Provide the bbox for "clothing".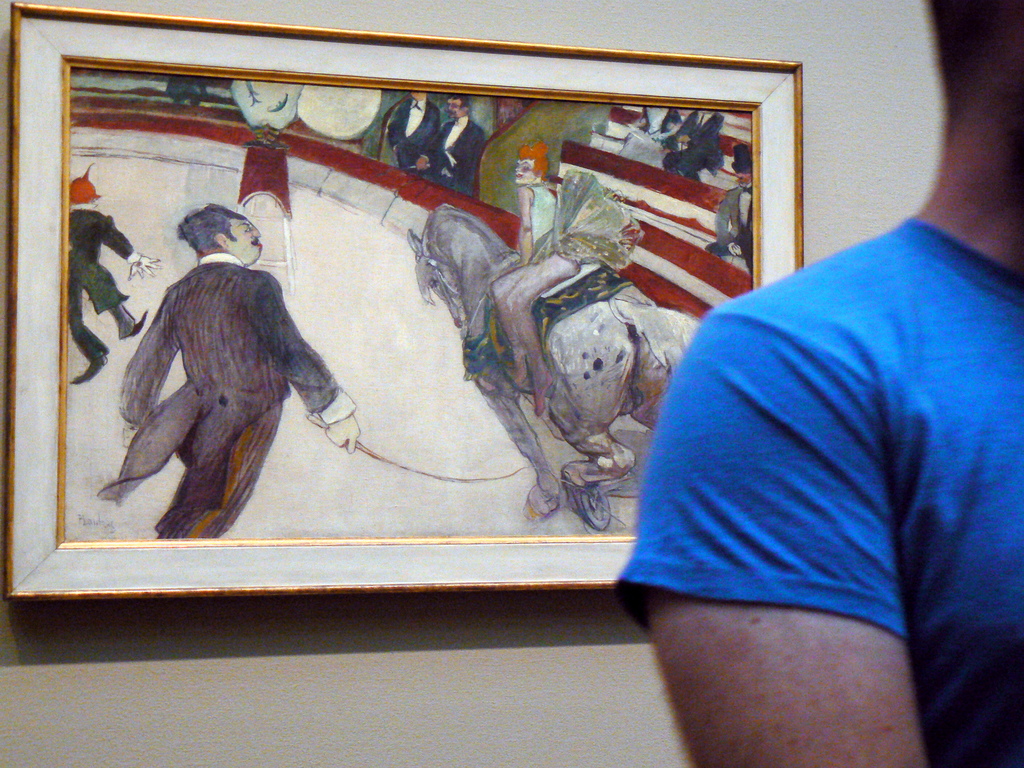
99, 257, 350, 540.
